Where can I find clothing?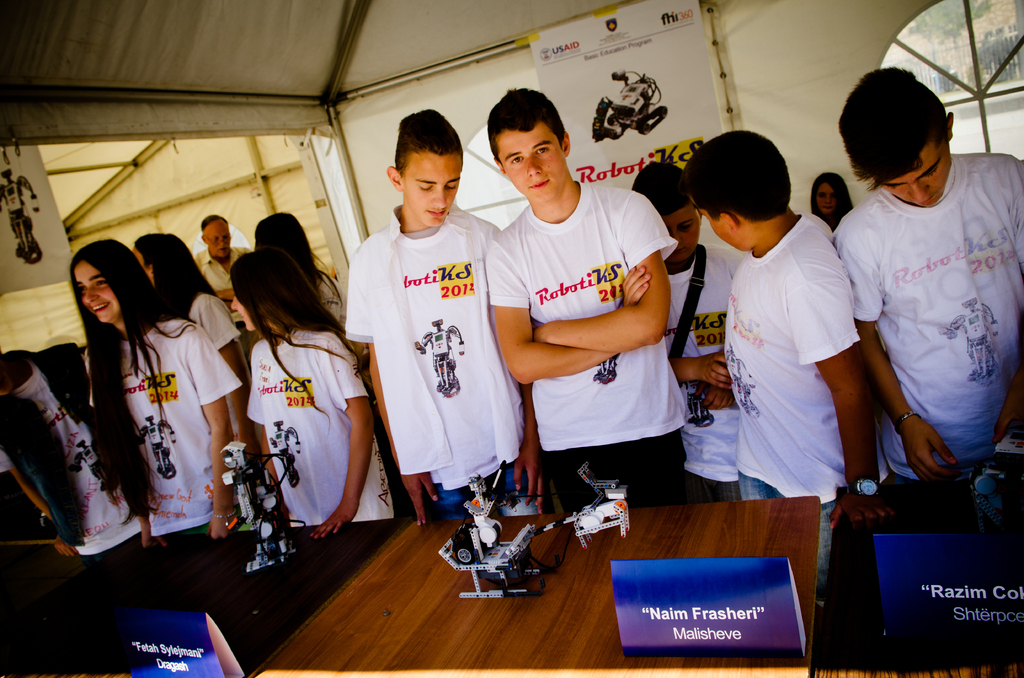
You can find it at pyautogui.locateOnScreen(646, 245, 751, 494).
